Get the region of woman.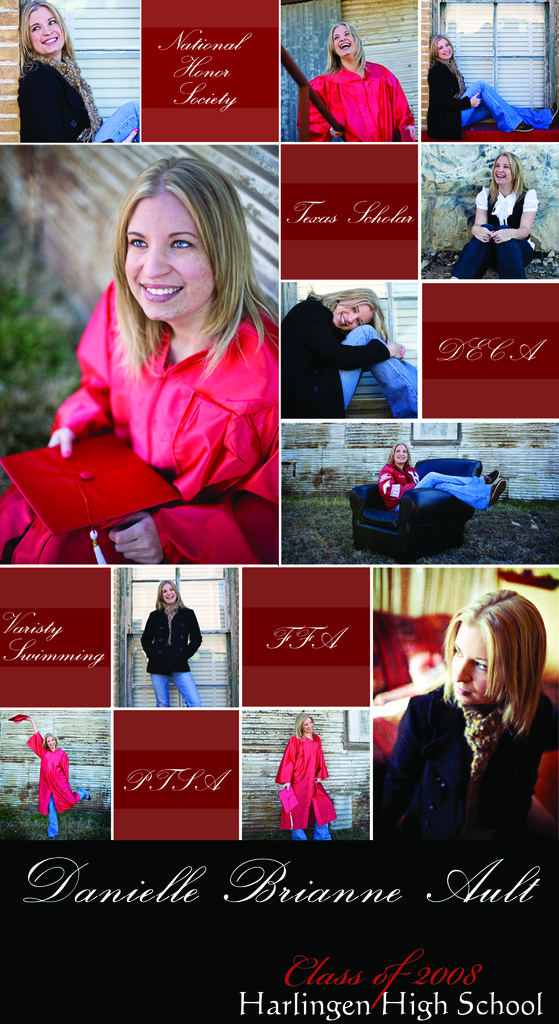
140/579/206/707.
